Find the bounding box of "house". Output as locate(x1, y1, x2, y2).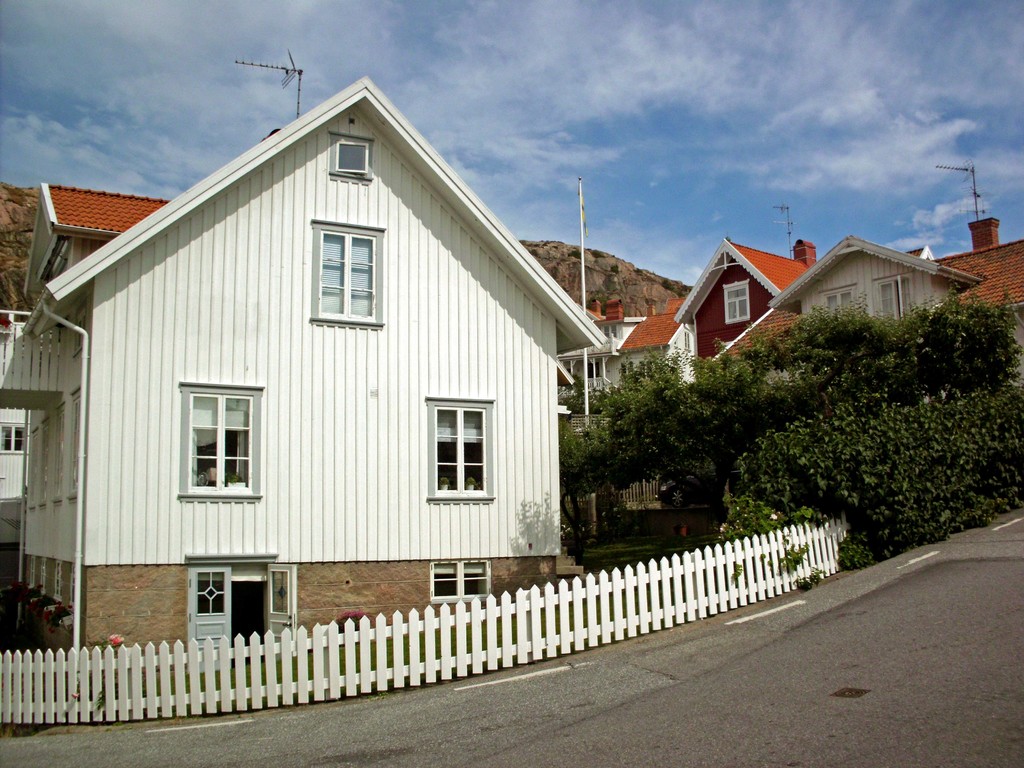
locate(89, 83, 588, 677).
